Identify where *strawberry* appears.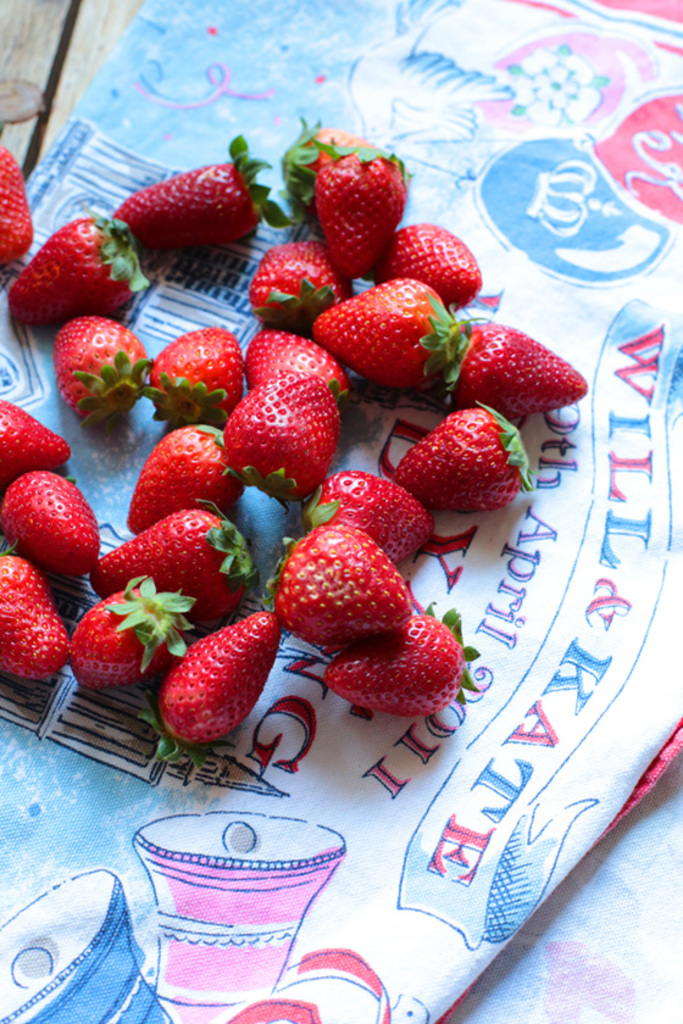
Appears at [432,301,596,425].
